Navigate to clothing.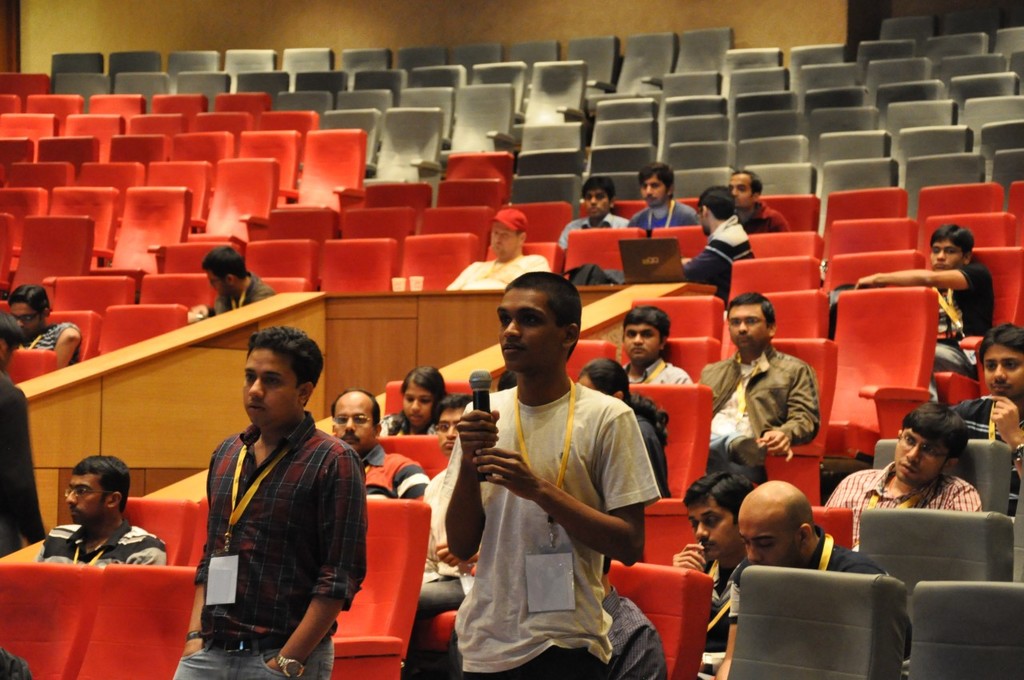
Navigation target: x1=445, y1=248, x2=552, y2=288.
